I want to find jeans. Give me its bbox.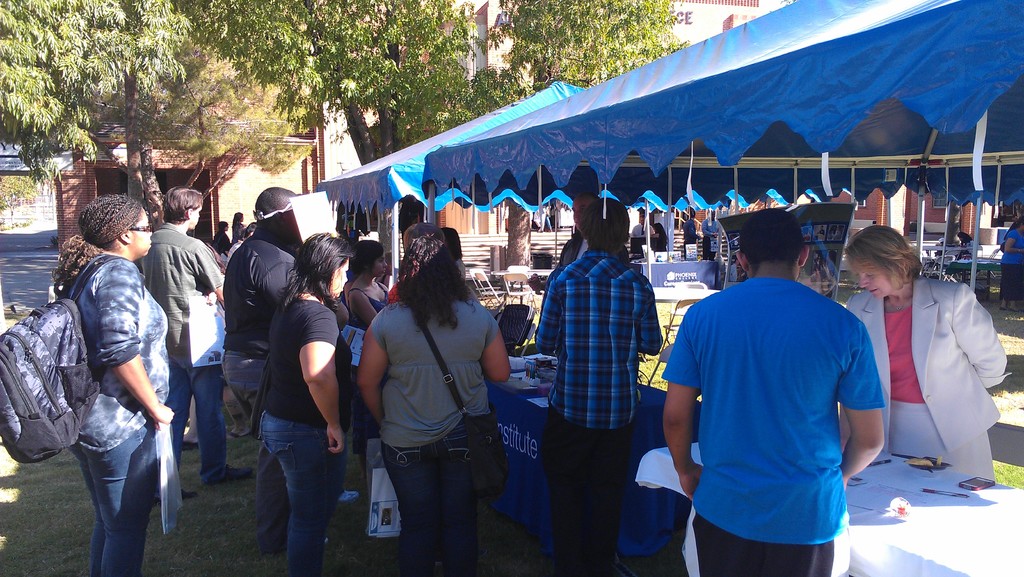
bbox(384, 417, 477, 576).
